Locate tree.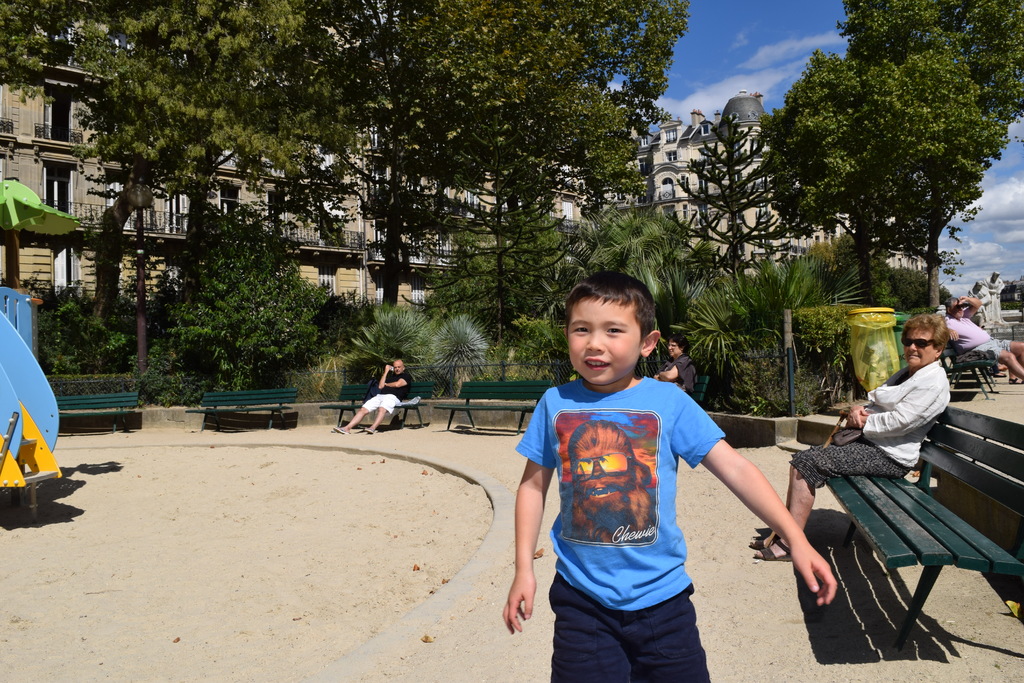
Bounding box: 672, 113, 793, 295.
